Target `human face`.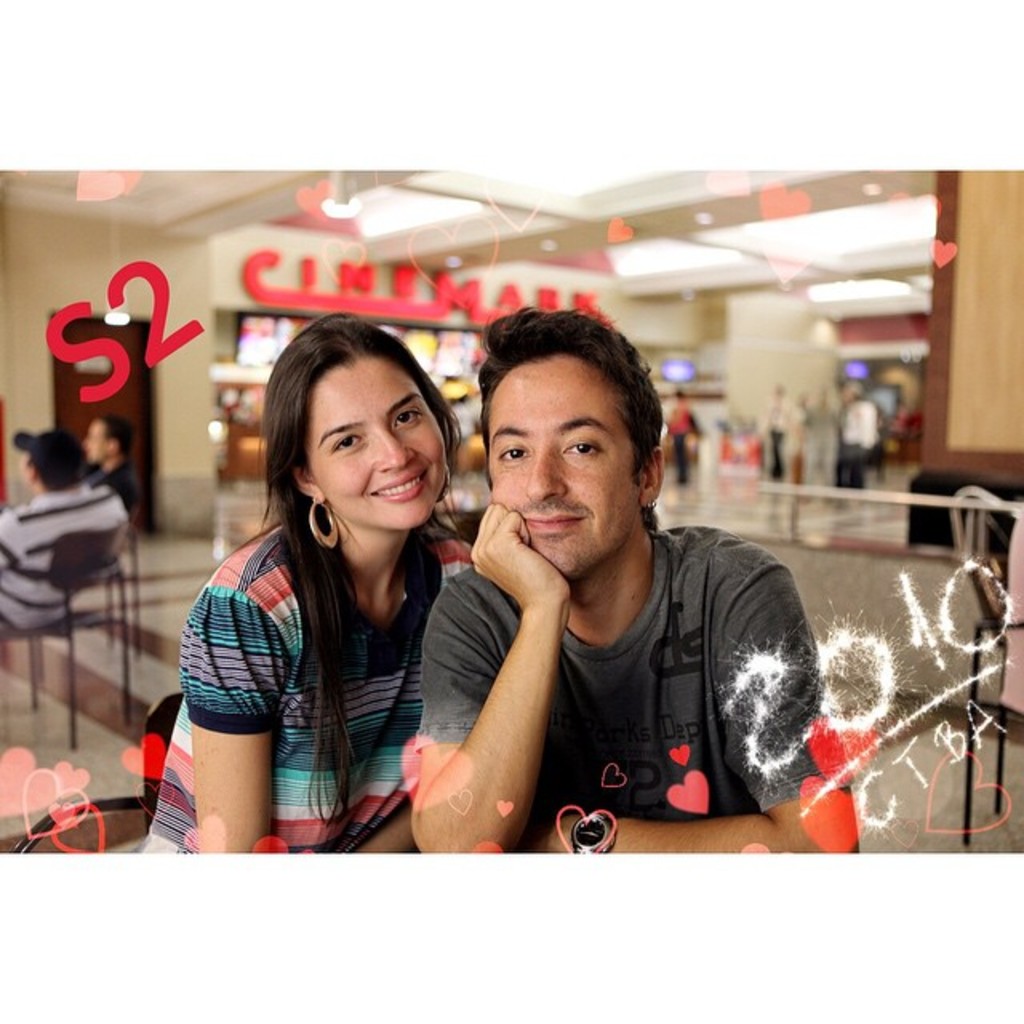
Target region: box=[80, 413, 109, 461].
